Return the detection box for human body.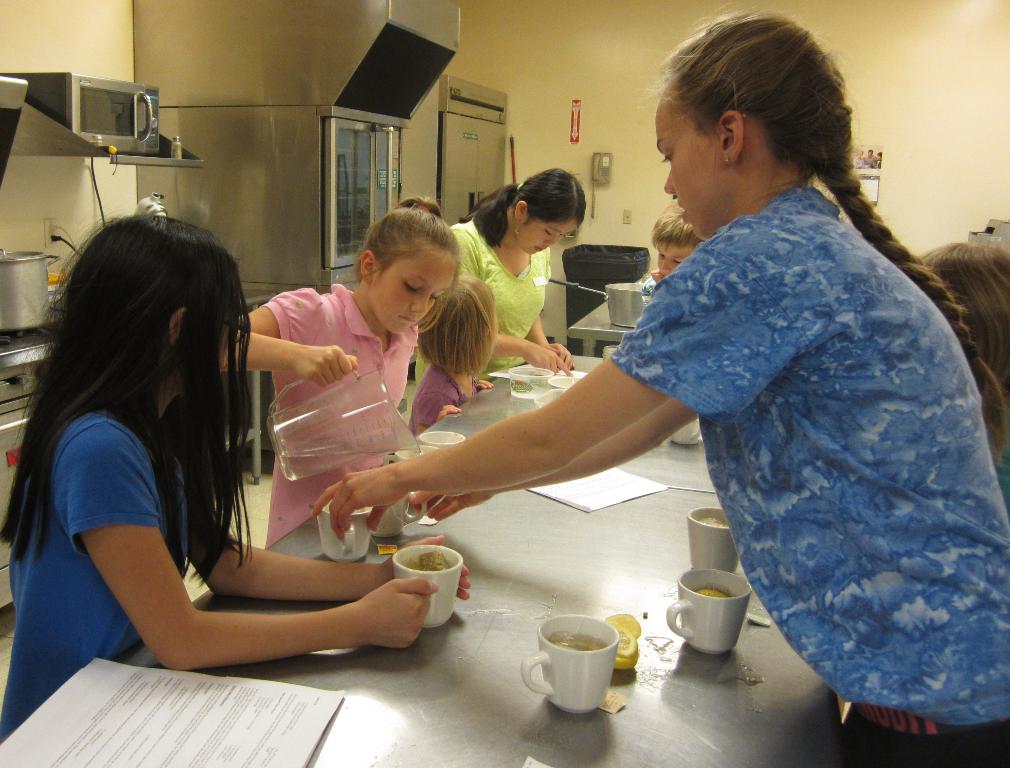
bbox=[437, 164, 574, 377].
